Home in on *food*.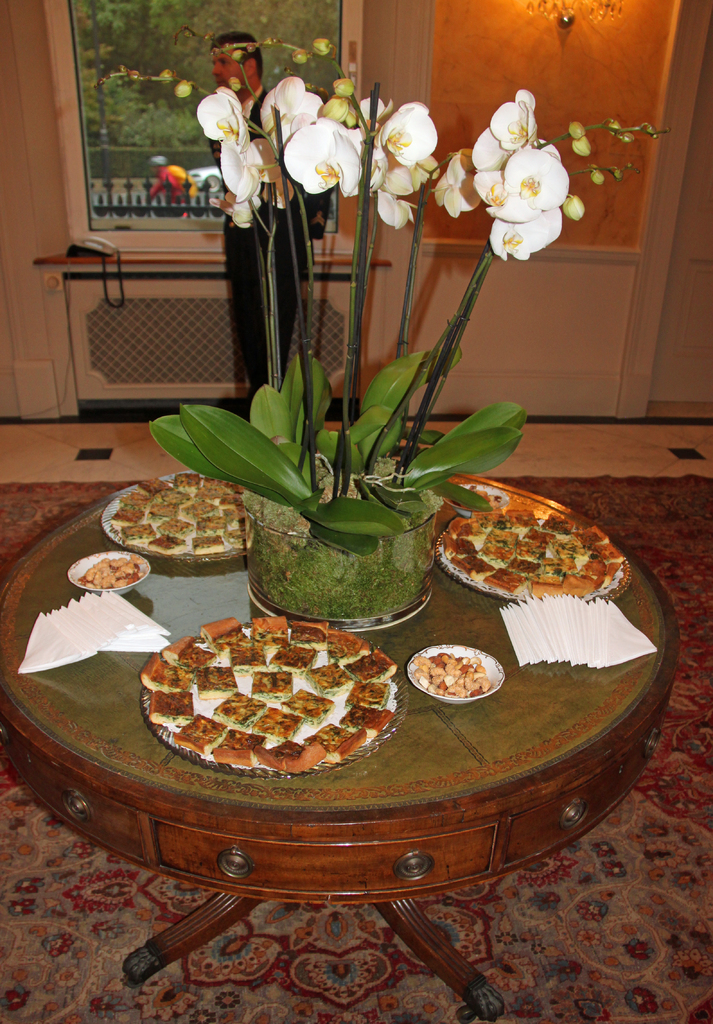
Homed in at 84:552:149:593.
